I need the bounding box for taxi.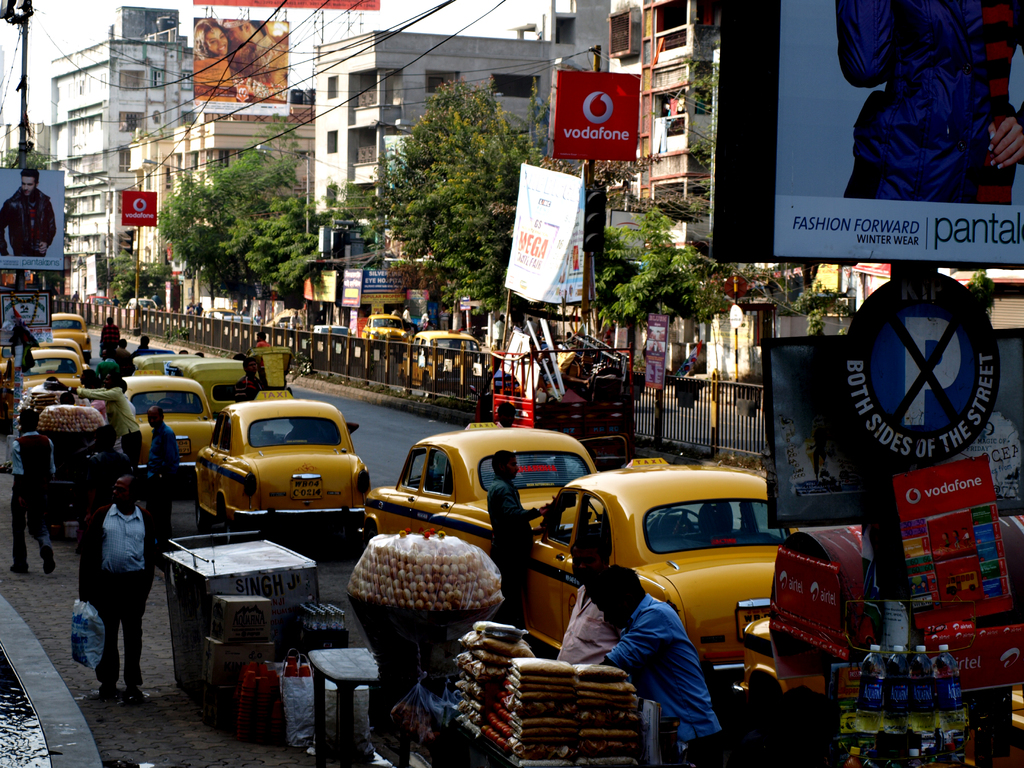
Here it is: (197,387,372,543).
